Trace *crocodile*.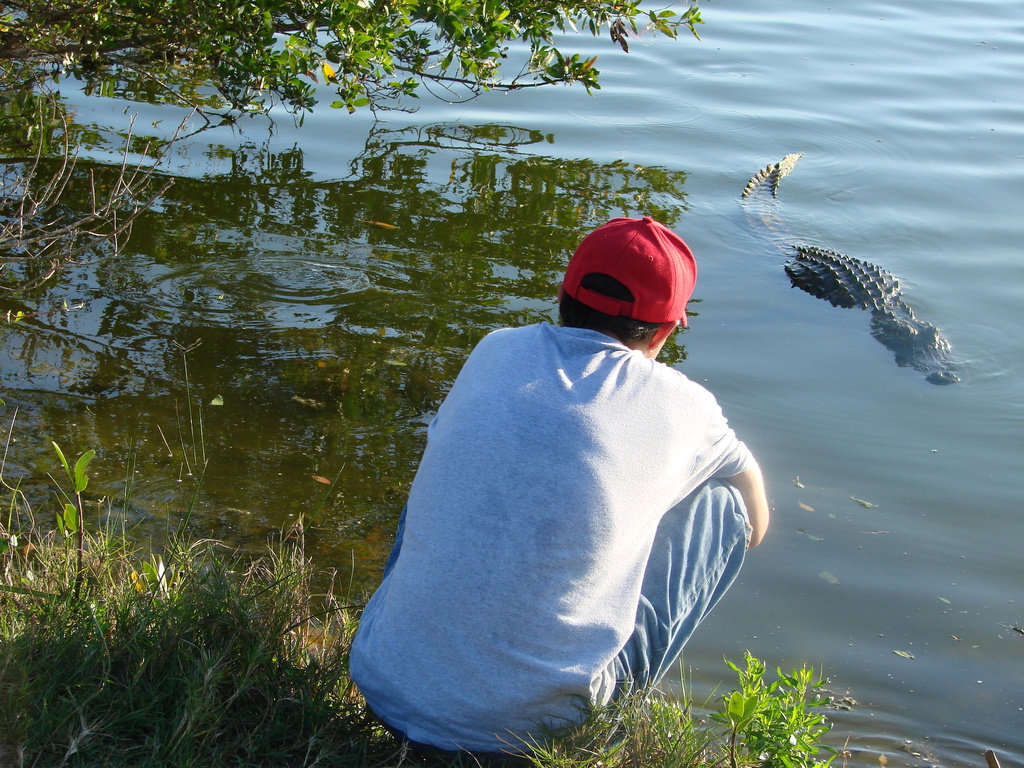
Traced to (735, 151, 966, 383).
